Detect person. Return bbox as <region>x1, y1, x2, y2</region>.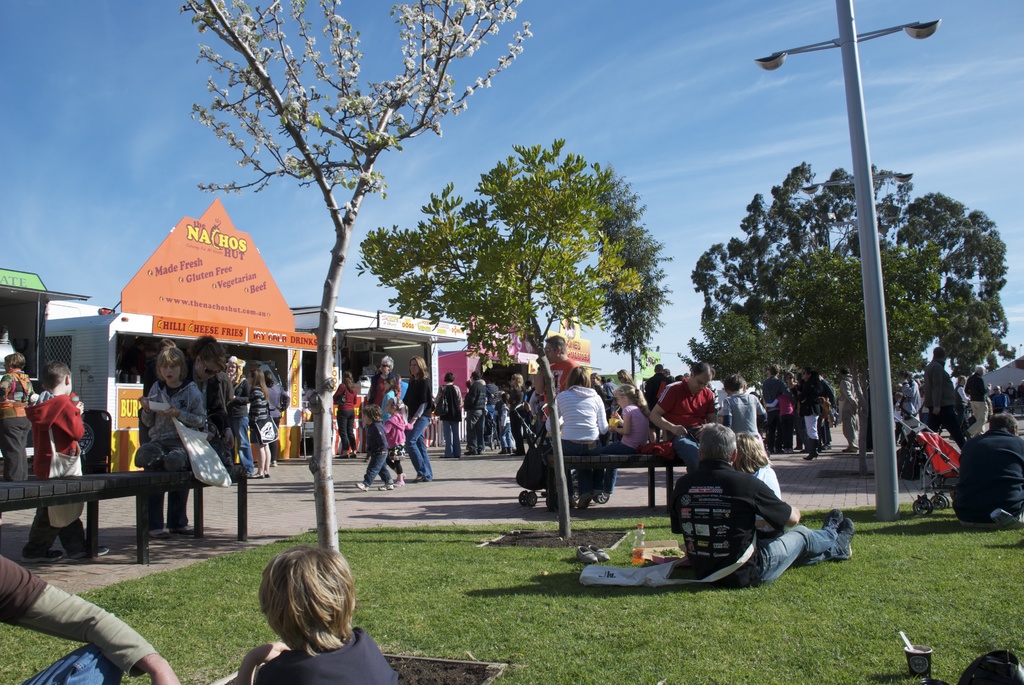
<region>133, 343, 212, 474</region>.
